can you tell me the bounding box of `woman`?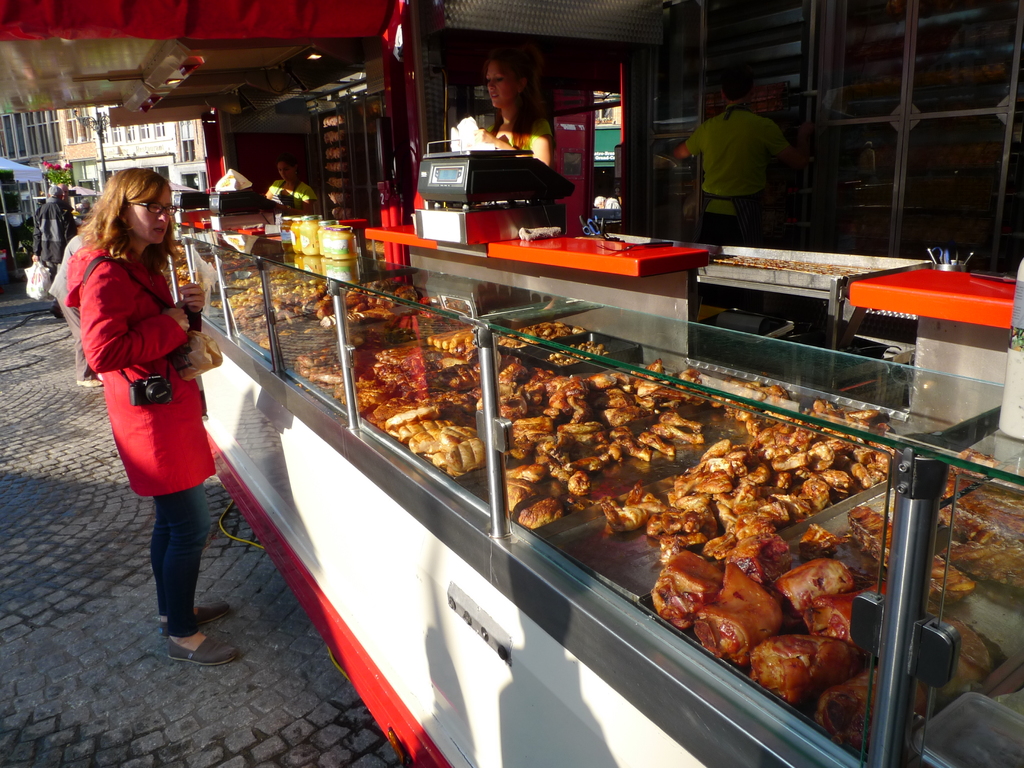
(37,162,257,662).
